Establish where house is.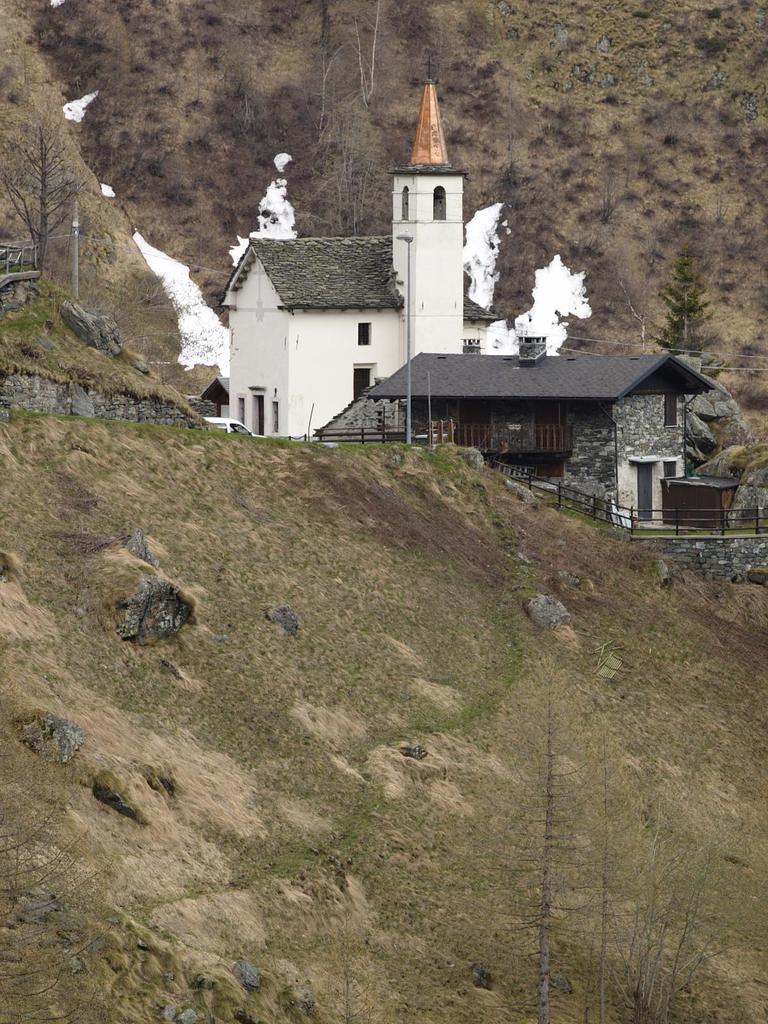
Established at bbox=(222, 82, 463, 435).
